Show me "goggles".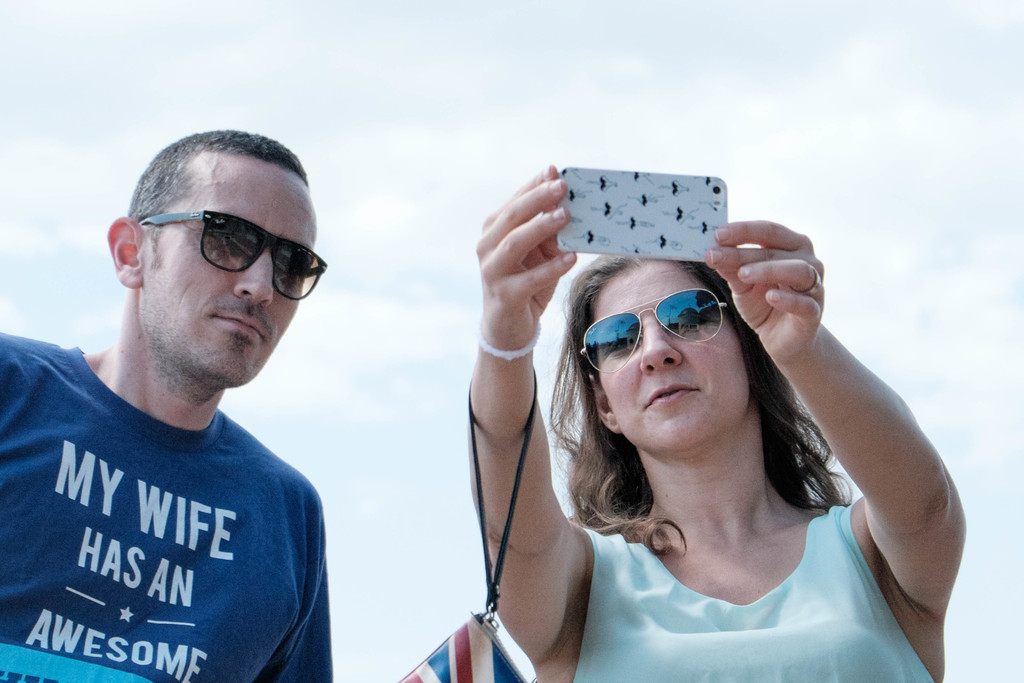
"goggles" is here: box(138, 206, 328, 302).
